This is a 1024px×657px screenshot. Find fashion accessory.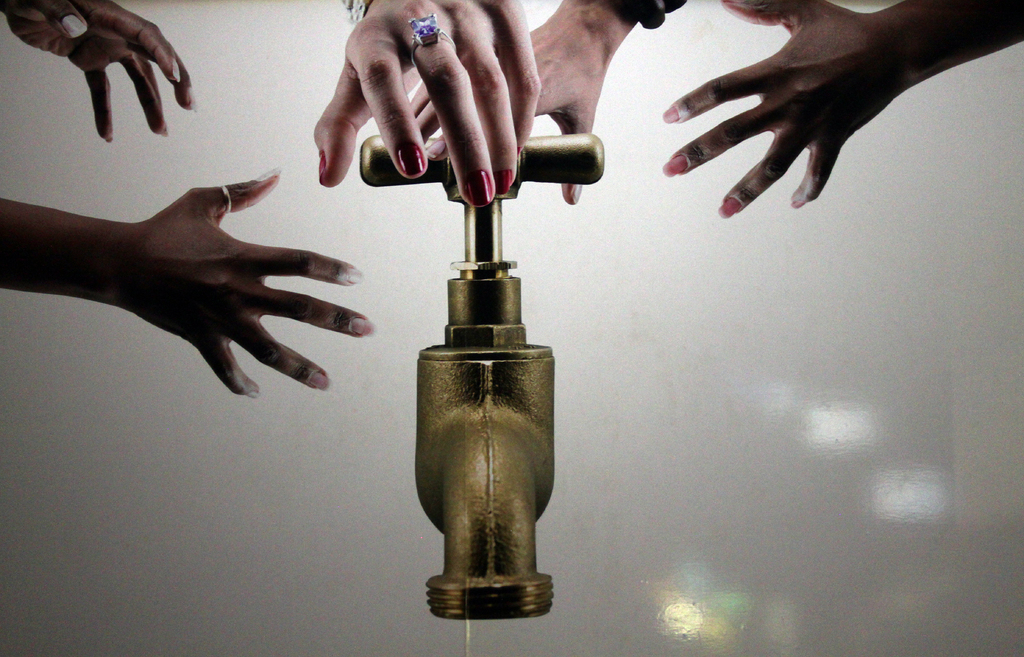
Bounding box: rect(216, 181, 235, 219).
